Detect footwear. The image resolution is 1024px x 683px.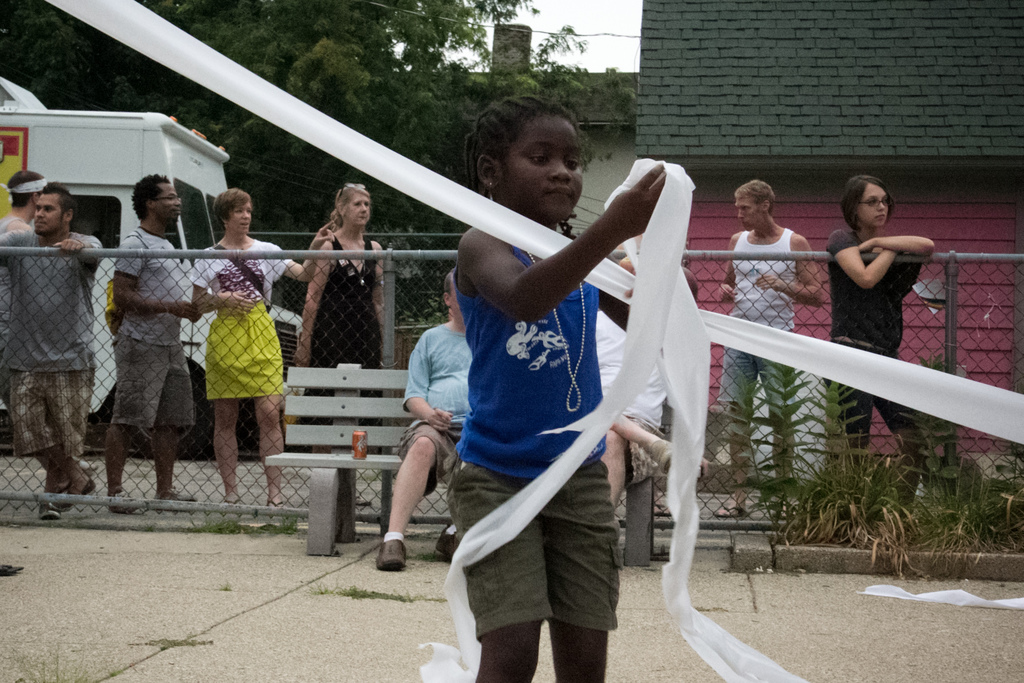
l=154, t=488, r=198, b=501.
